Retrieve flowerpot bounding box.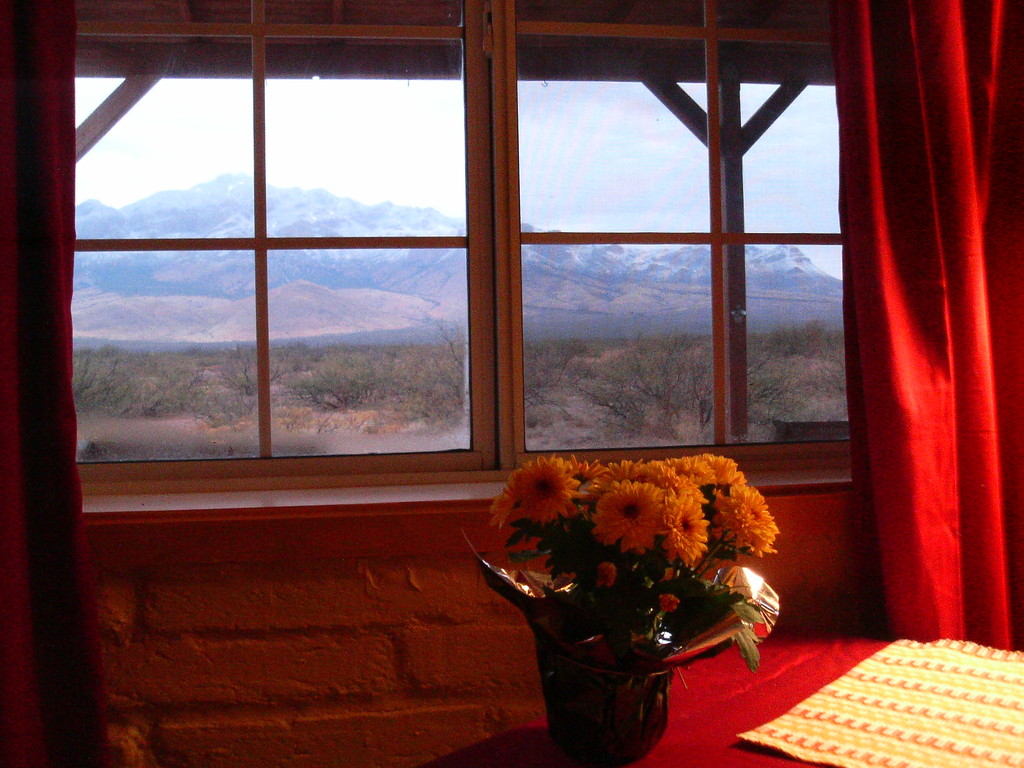
Bounding box: (481,534,738,746).
